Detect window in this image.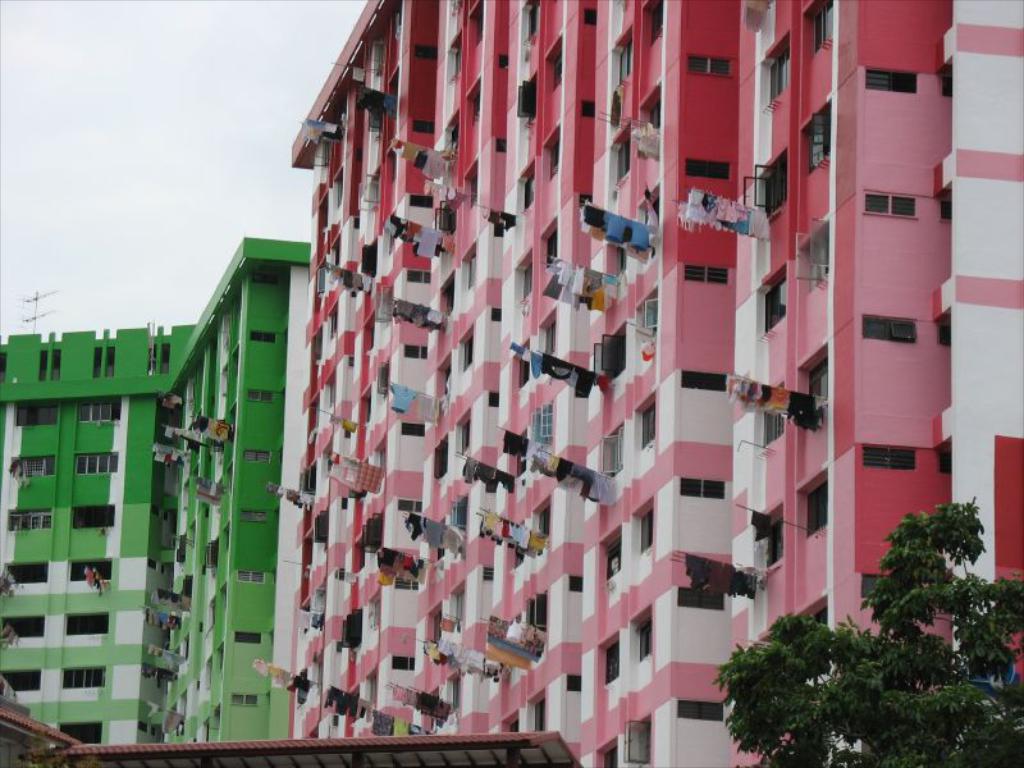
Detection: [left=756, top=269, right=783, bottom=342].
